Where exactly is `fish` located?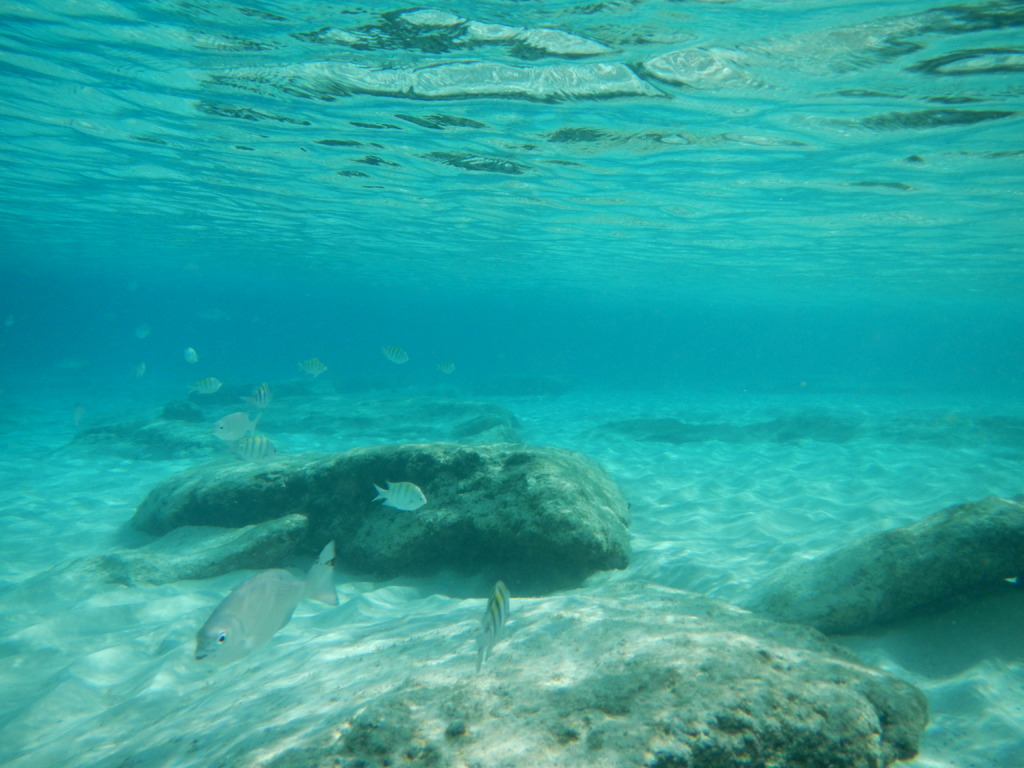
Its bounding box is select_region(385, 337, 411, 369).
